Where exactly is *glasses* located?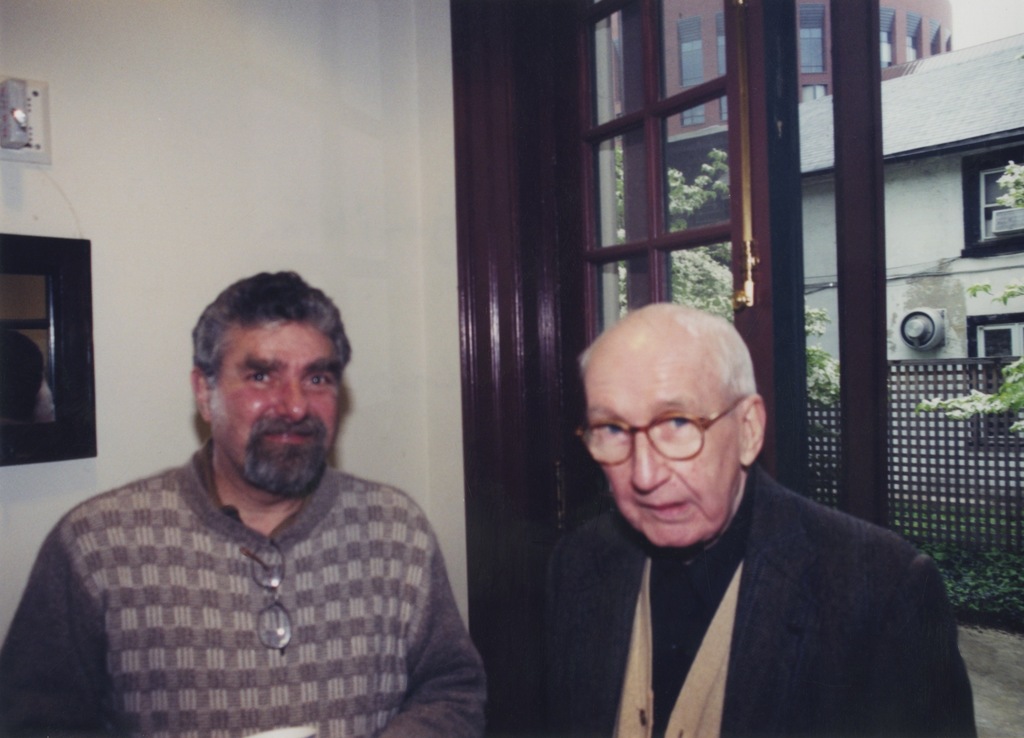
Its bounding box is box=[234, 529, 292, 657].
